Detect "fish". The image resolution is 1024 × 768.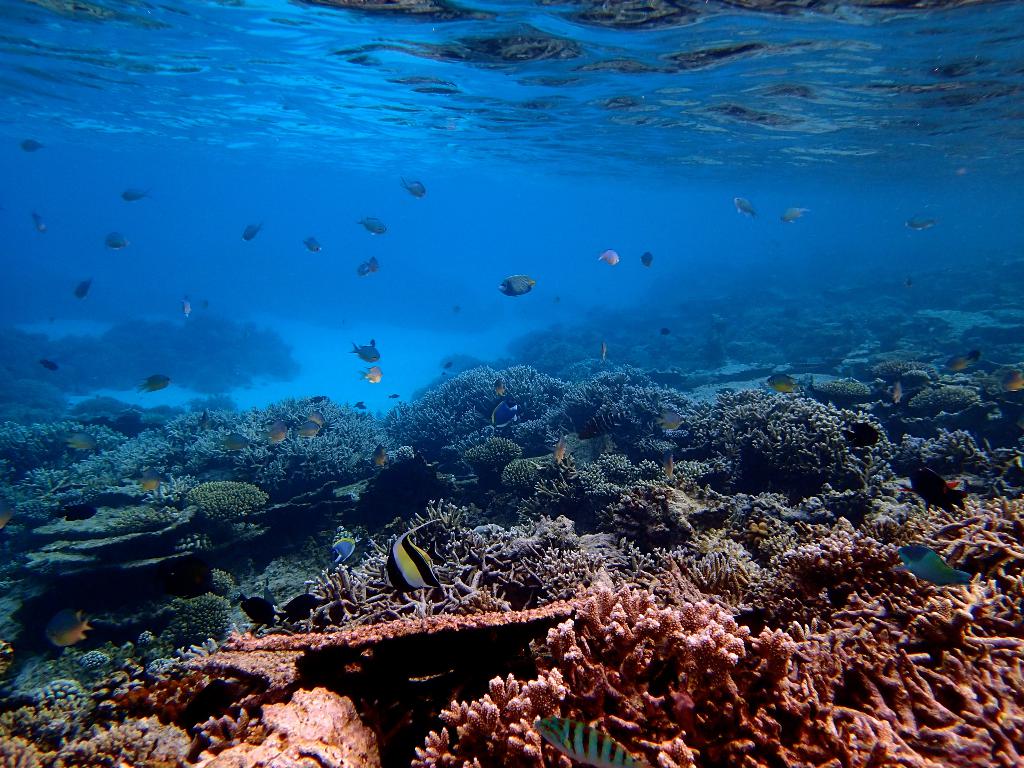
234 589 278 630.
